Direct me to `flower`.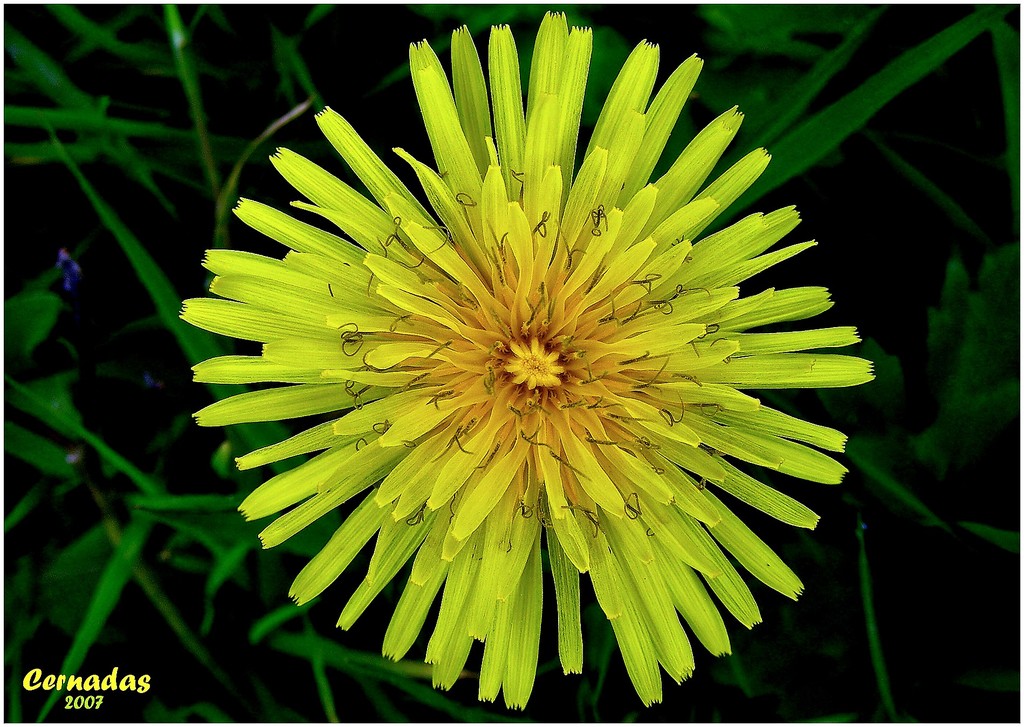
Direction: {"left": 188, "top": 38, "right": 858, "bottom": 714}.
